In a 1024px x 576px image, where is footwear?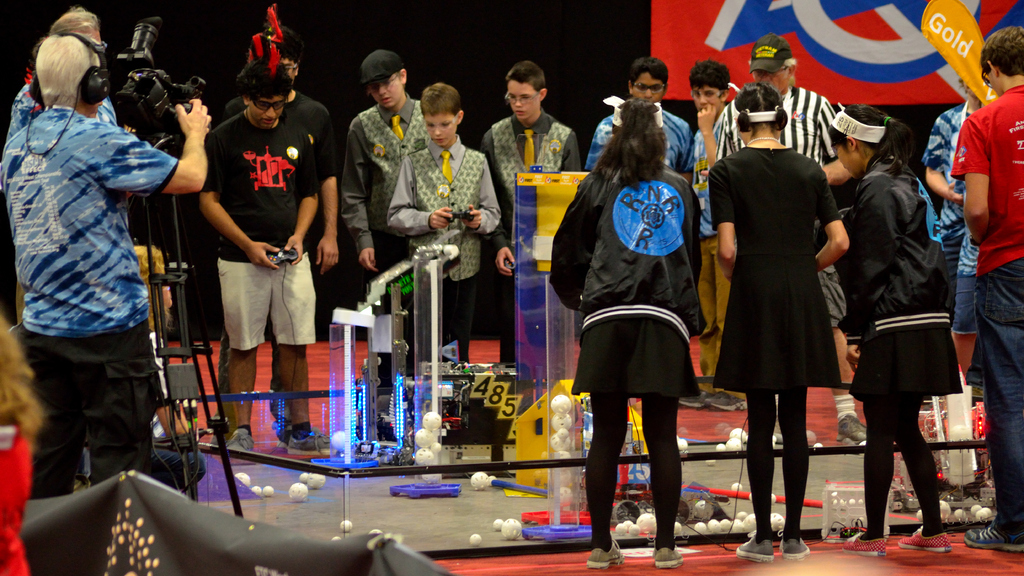
bbox=(682, 391, 705, 407).
